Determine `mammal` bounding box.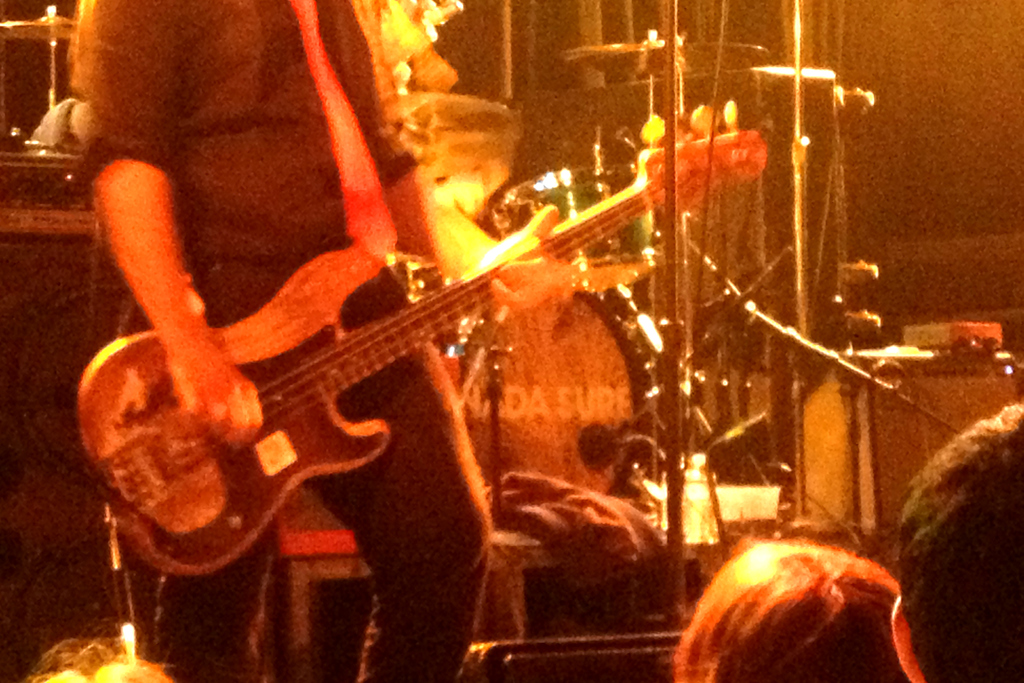
Determined: BBox(65, 0, 497, 682).
